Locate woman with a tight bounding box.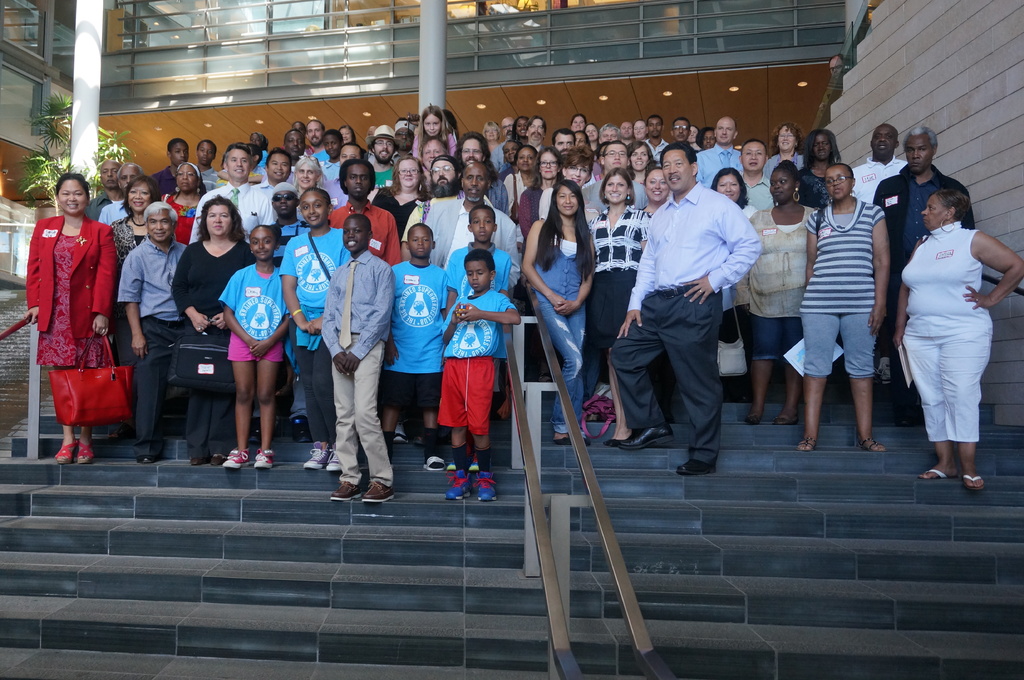
x1=686 y1=124 x2=705 y2=154.
